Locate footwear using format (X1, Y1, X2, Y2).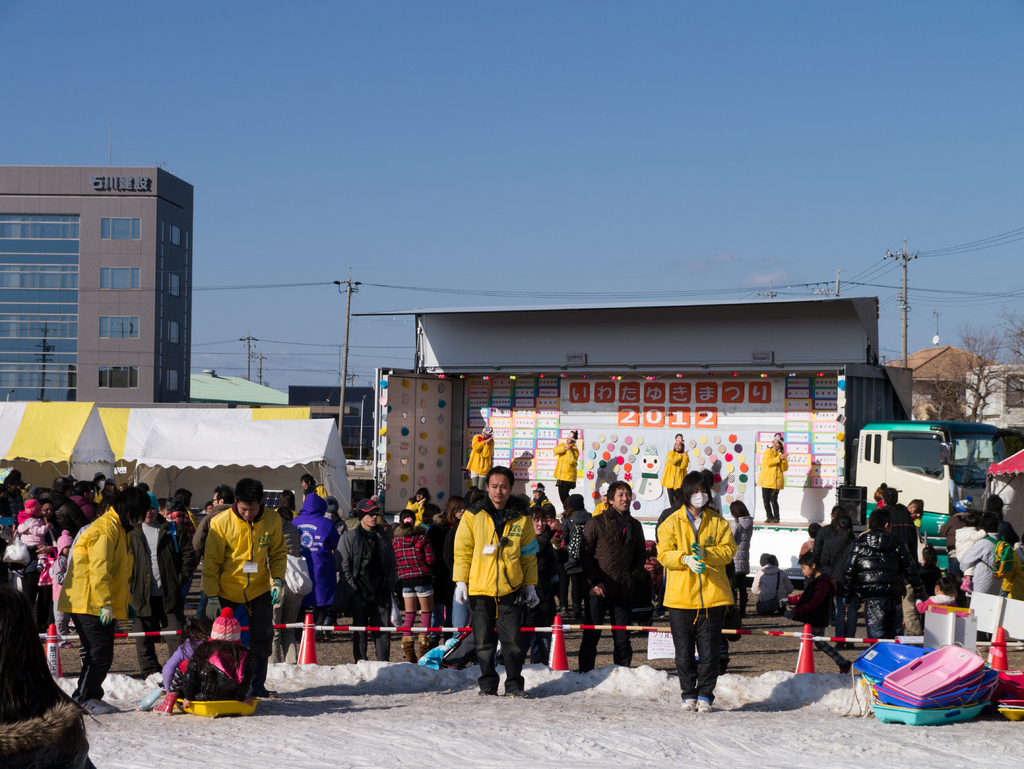
(696, 694, 712, 713).
